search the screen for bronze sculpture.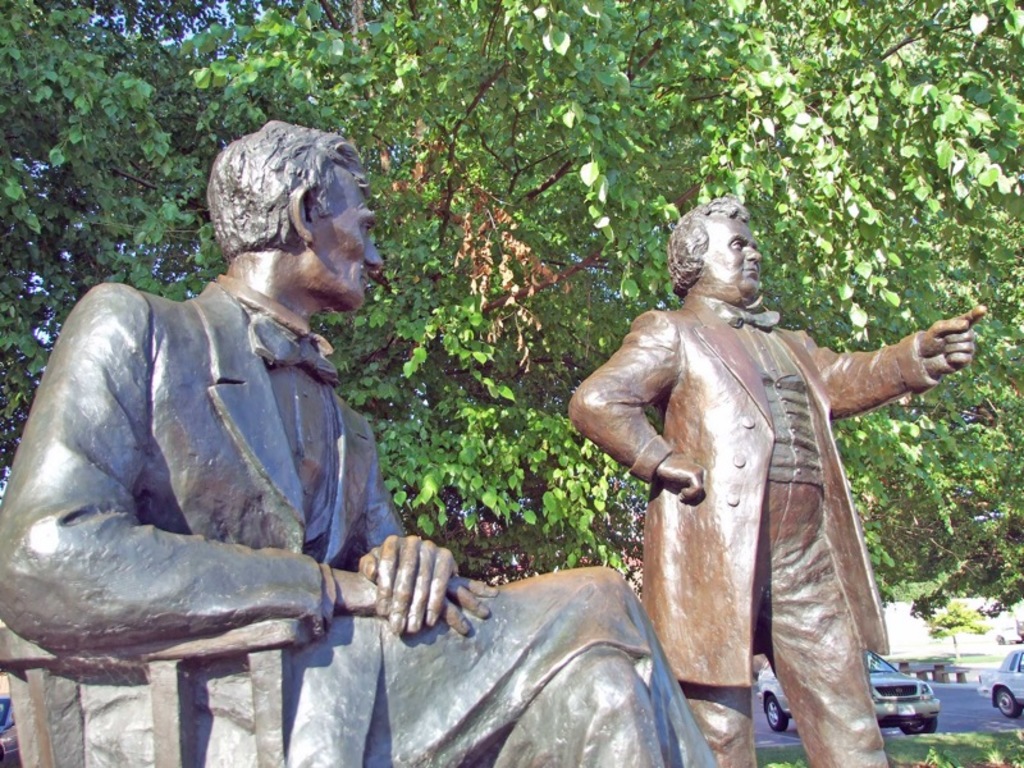
Found at BBox(0, 123, 717, 767).
